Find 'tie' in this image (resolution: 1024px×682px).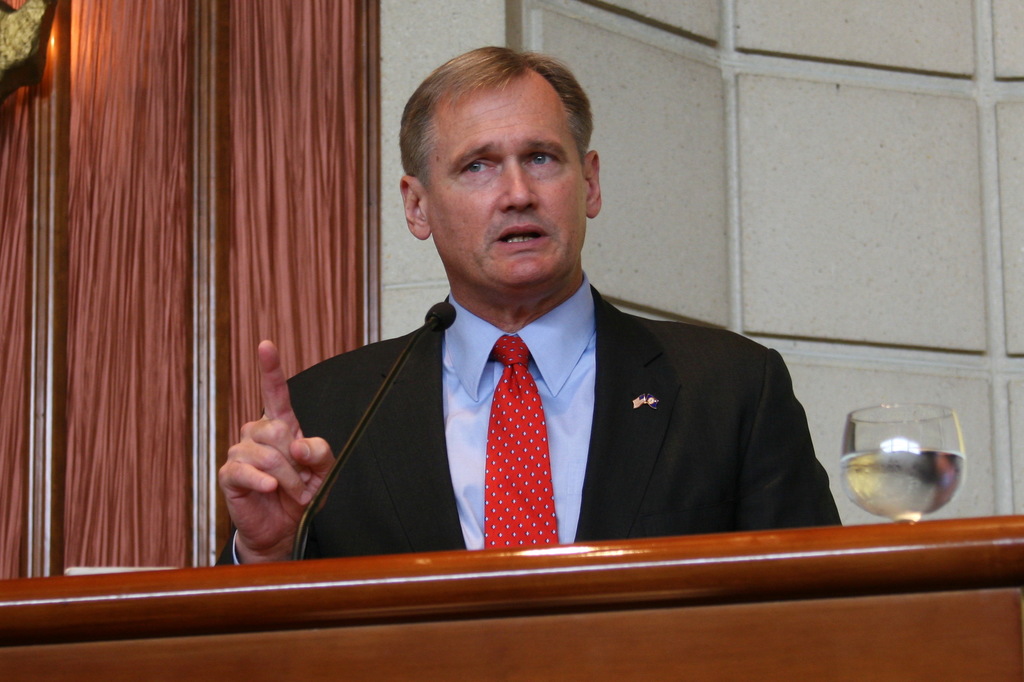
BBox(484, 337, 565, 554).
